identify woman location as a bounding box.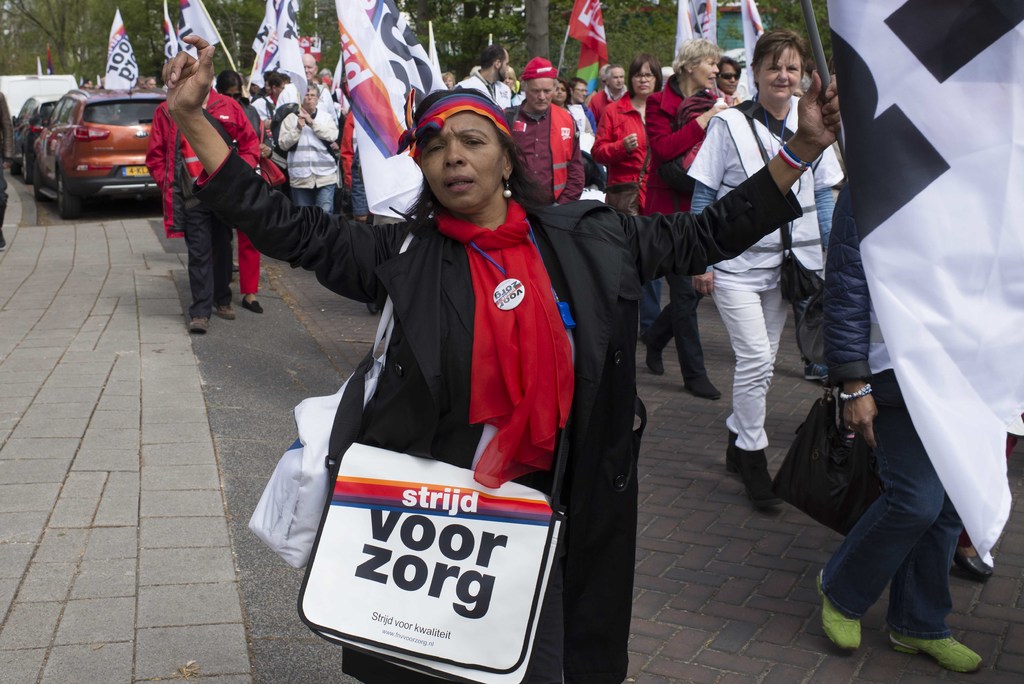
[215, 67, 264, 315].
